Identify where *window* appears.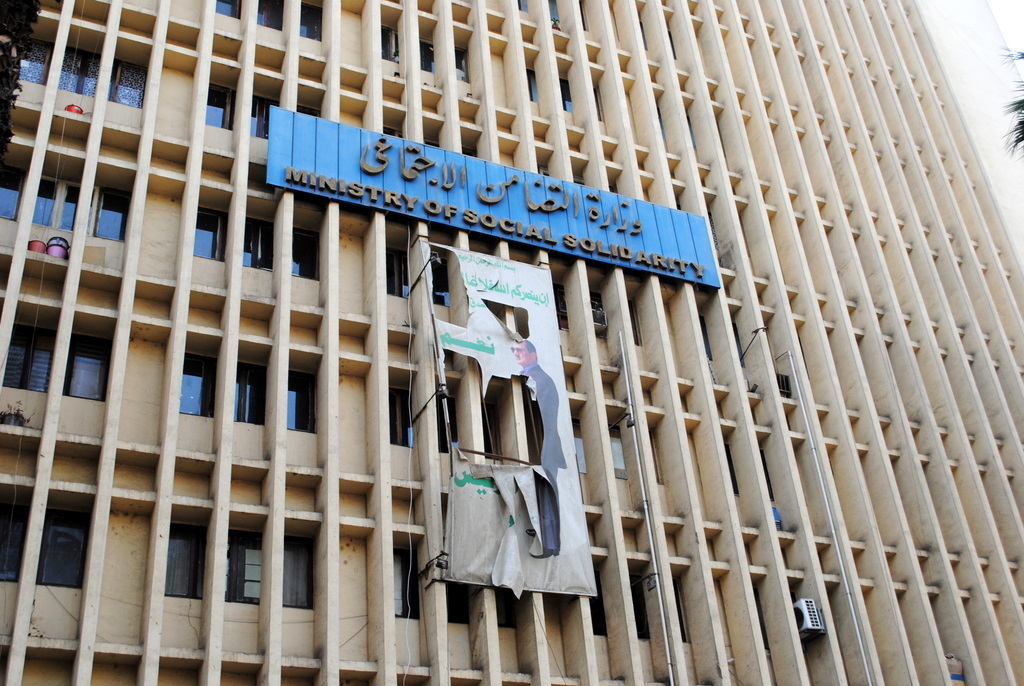
Appears at left=275, top=535, right=323, bottom=616.
